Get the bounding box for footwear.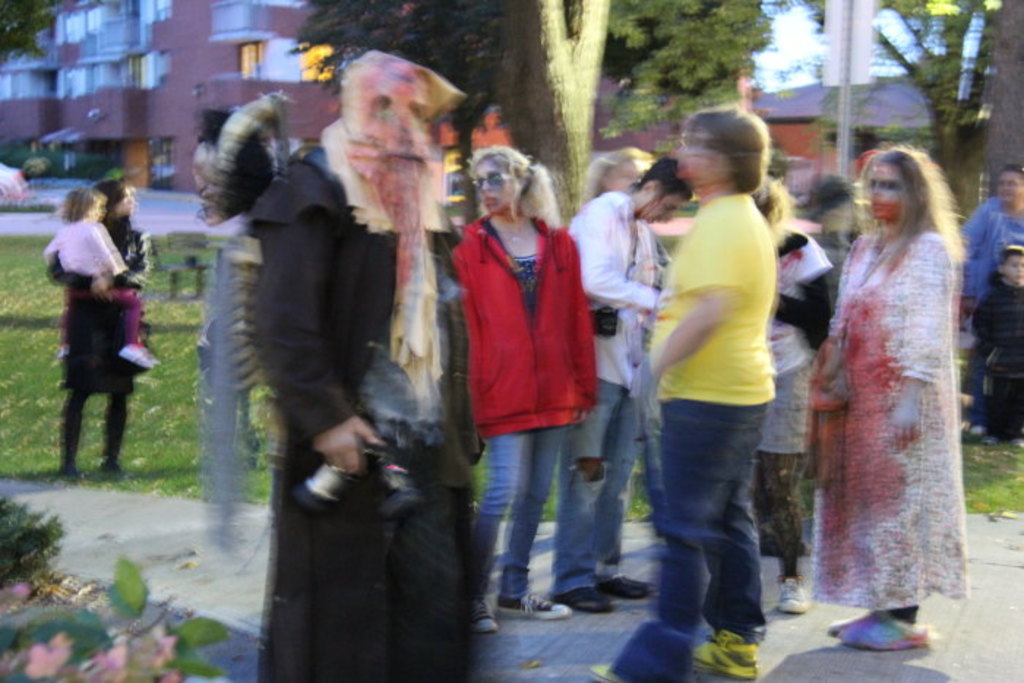
831, 610, 939, 651.
